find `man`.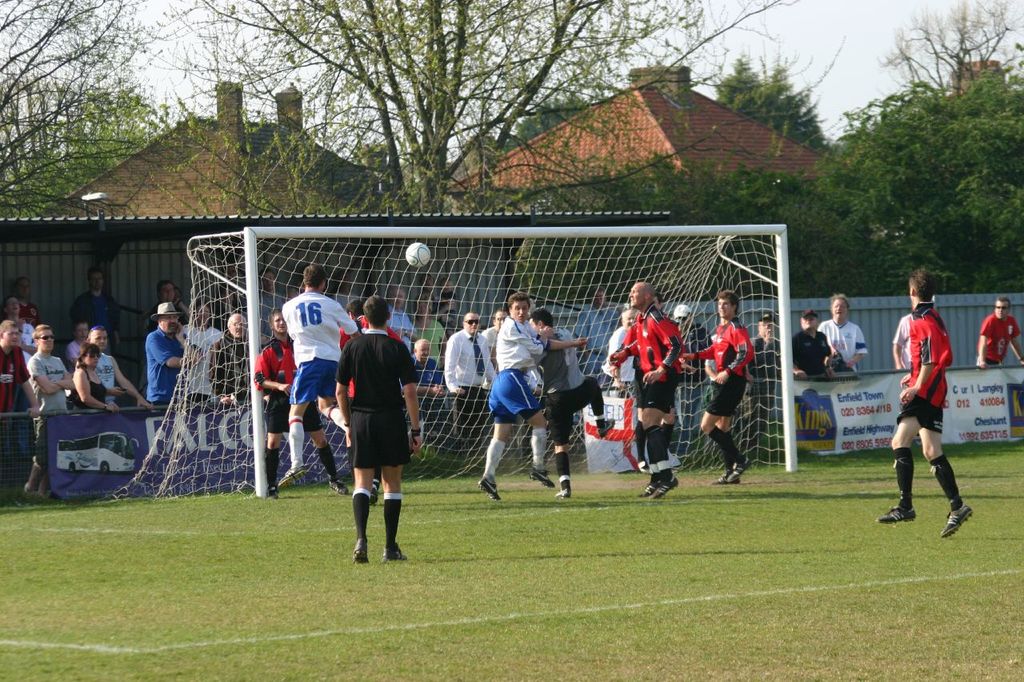
locate(143, 300, 204, 403).
